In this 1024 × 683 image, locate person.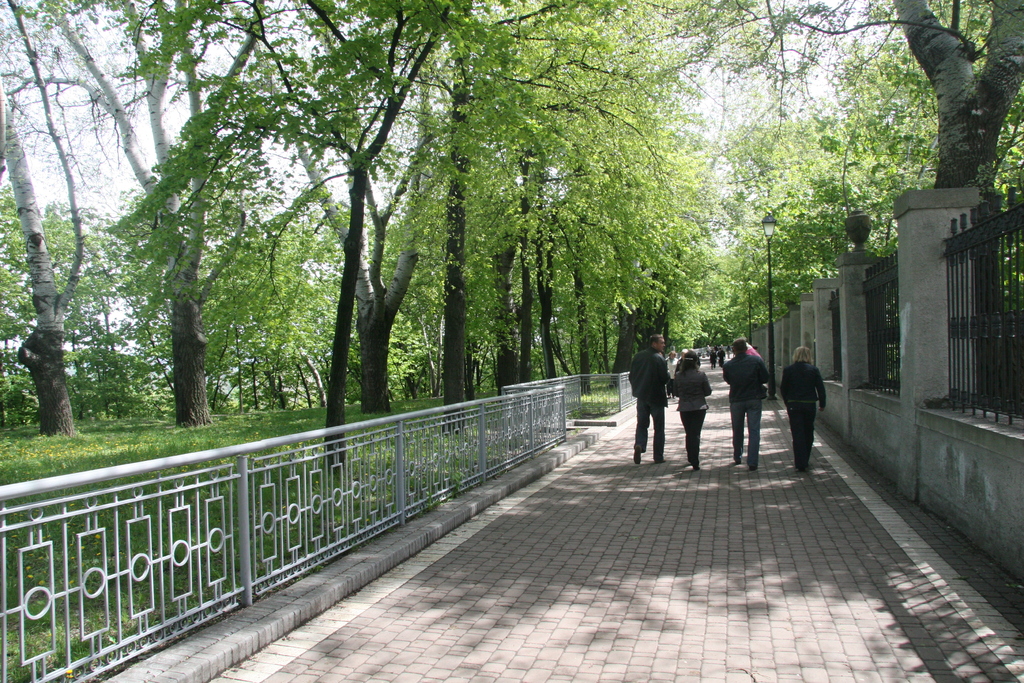
Bounding box: l=716, t=335, r=765, b=474.
